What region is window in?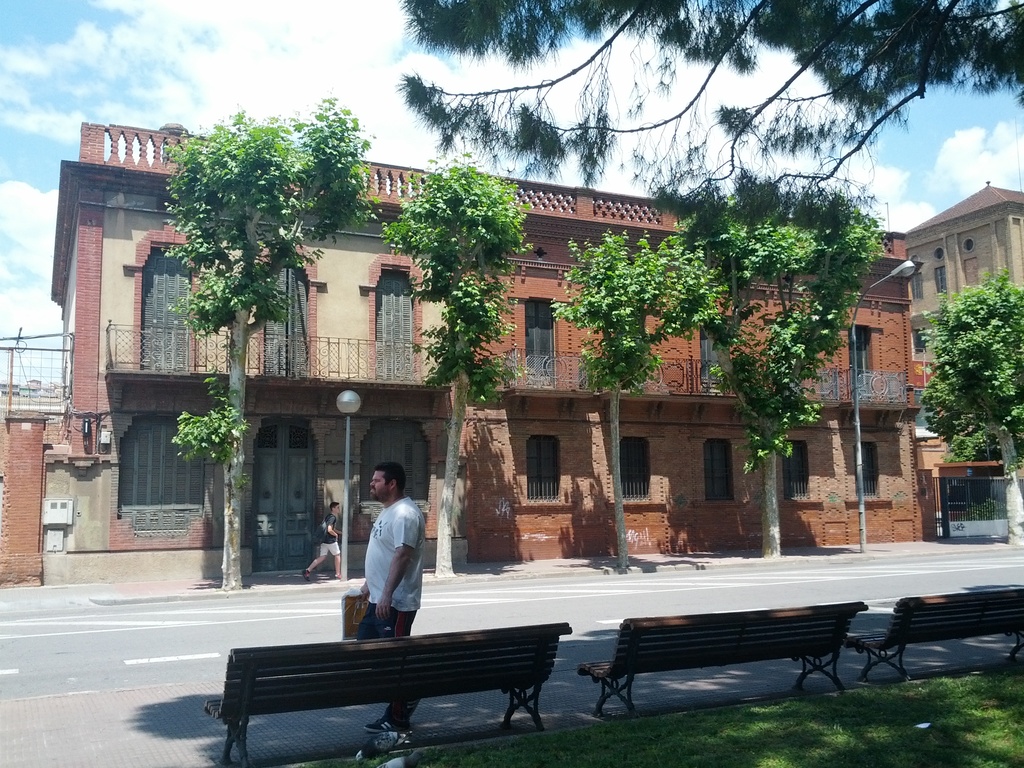
crop(782, 442, 813, 507).
